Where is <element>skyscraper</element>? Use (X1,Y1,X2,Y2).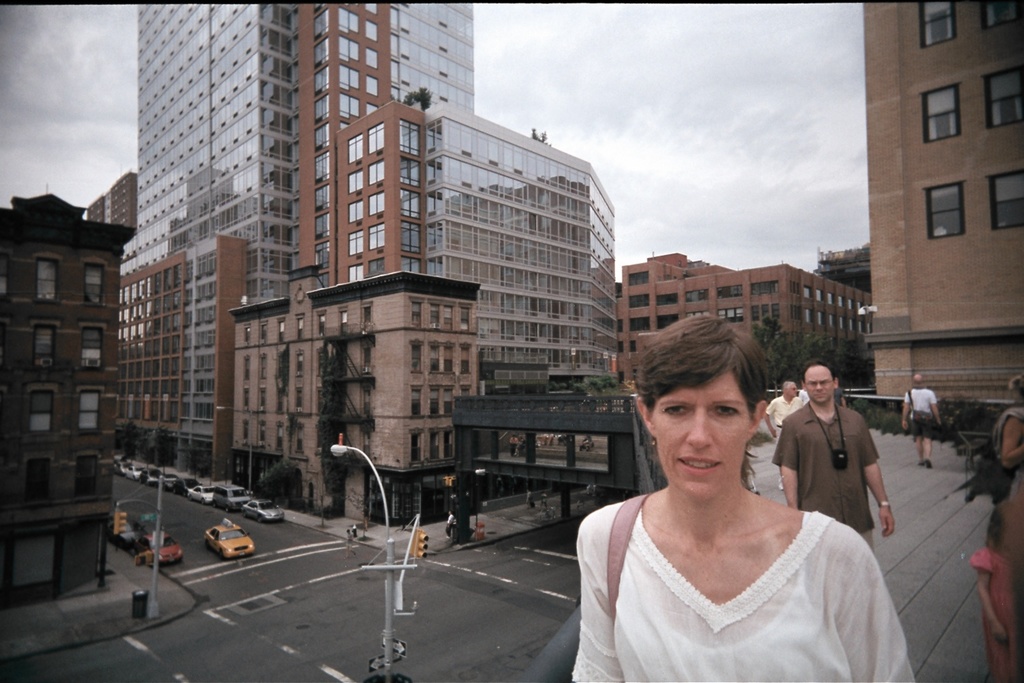
(871,0,1023,404).
